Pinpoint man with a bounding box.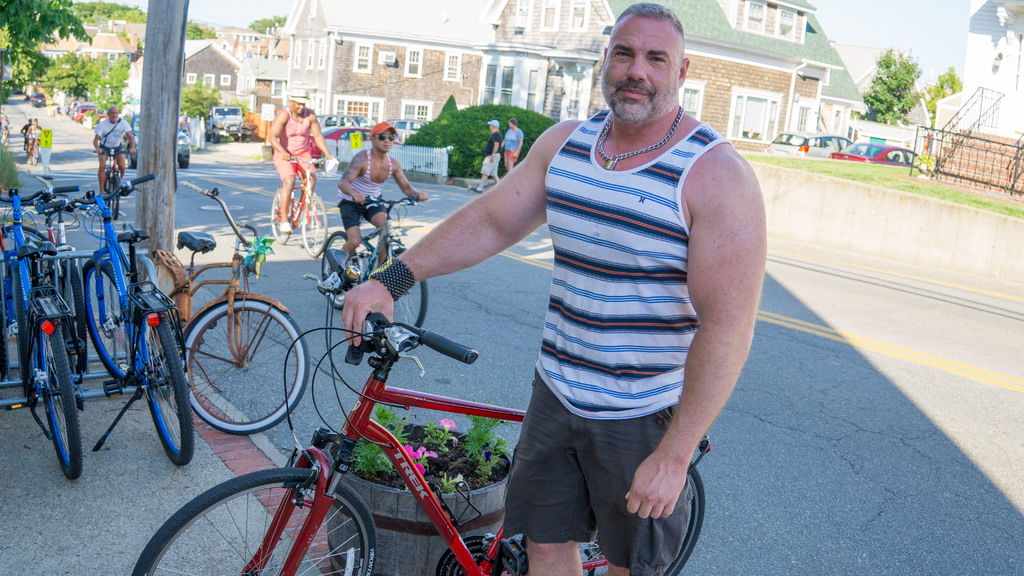
{"left": 464, "top": 116, "right": 501, "bottom": 199}.
